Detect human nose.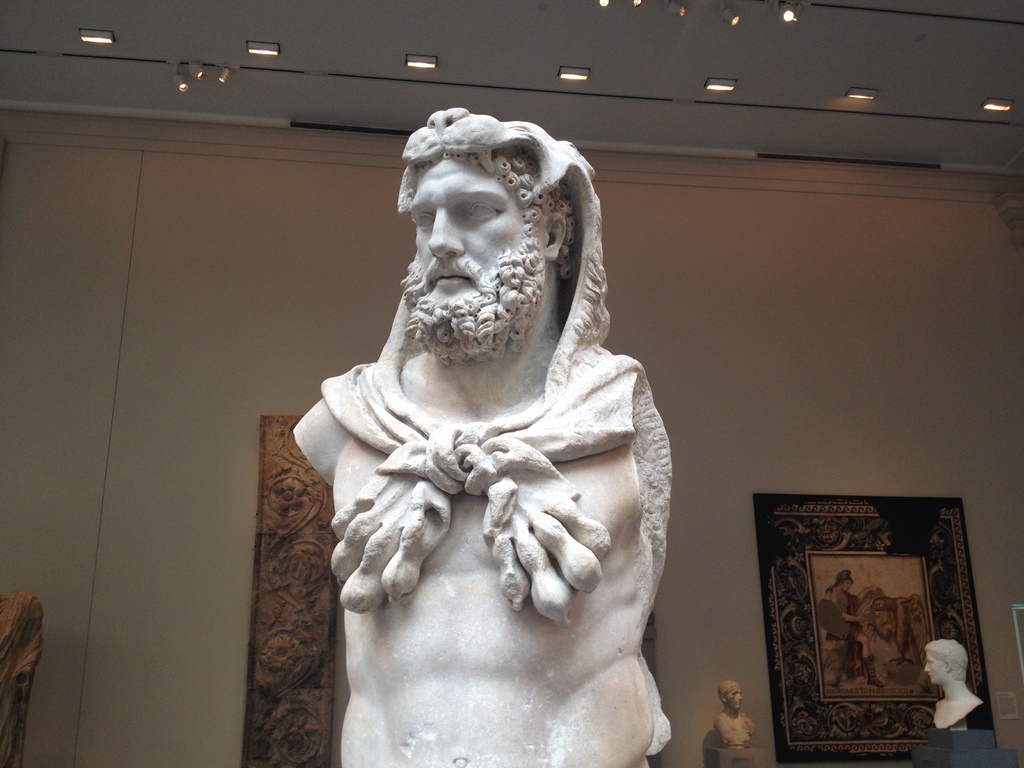
Detected at crop(924, 660, 930, 672).
